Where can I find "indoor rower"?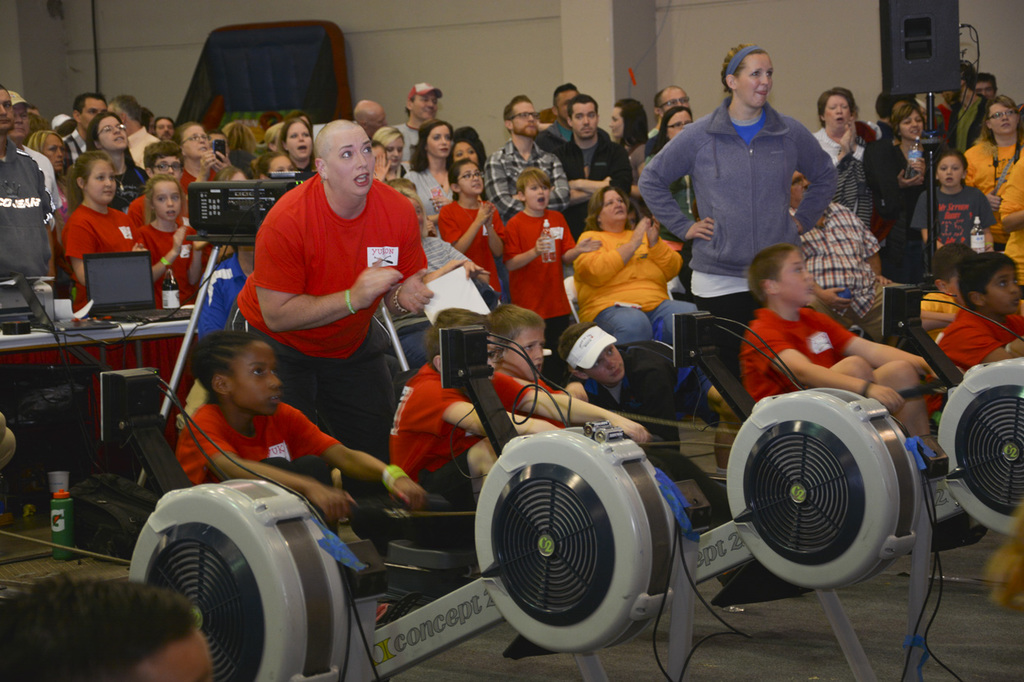
You can find it at [x1=616, y1=304, x2=1023, y2=610].
